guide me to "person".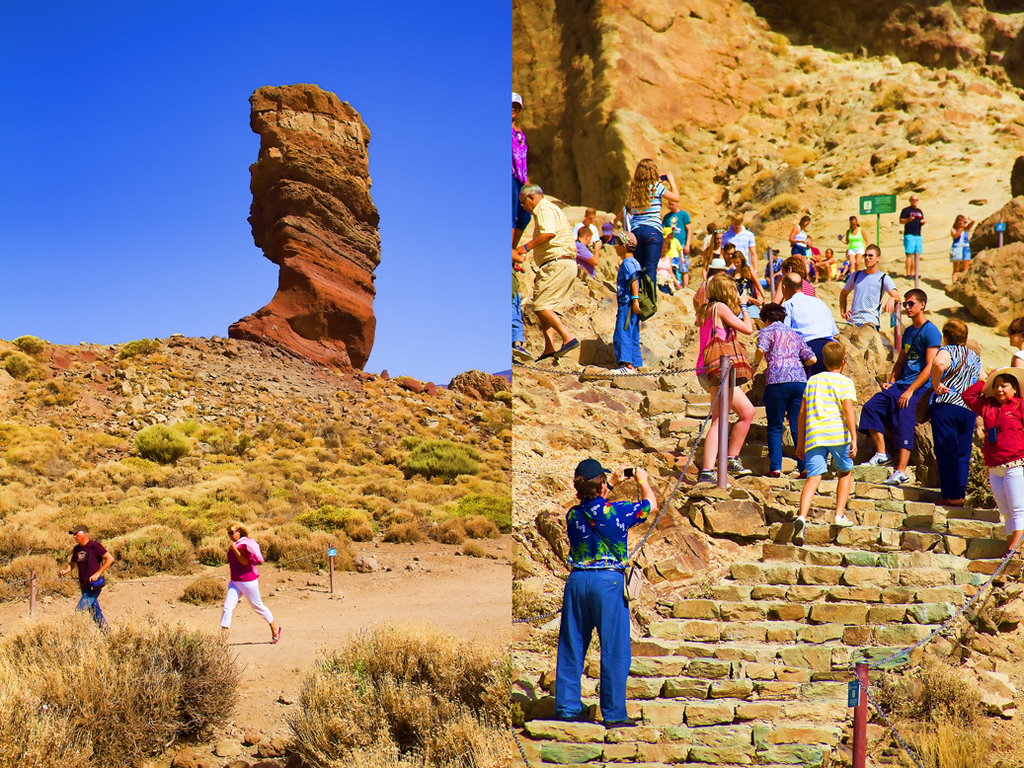
Guidance: region(508, 266, 531, 362).
